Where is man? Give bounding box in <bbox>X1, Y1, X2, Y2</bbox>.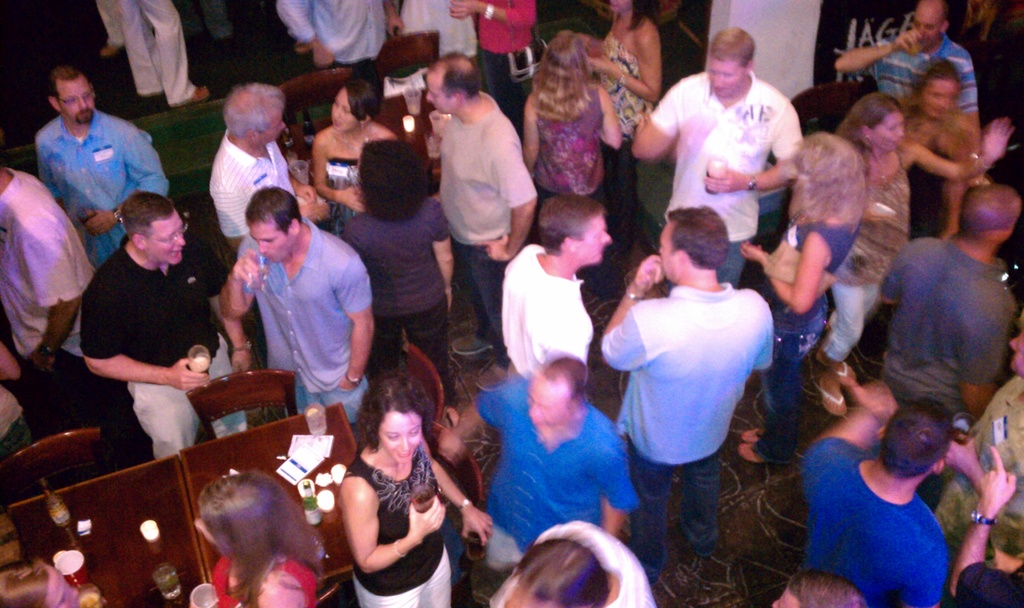
<bbox>26, 65, 170, 276</bbox>.
